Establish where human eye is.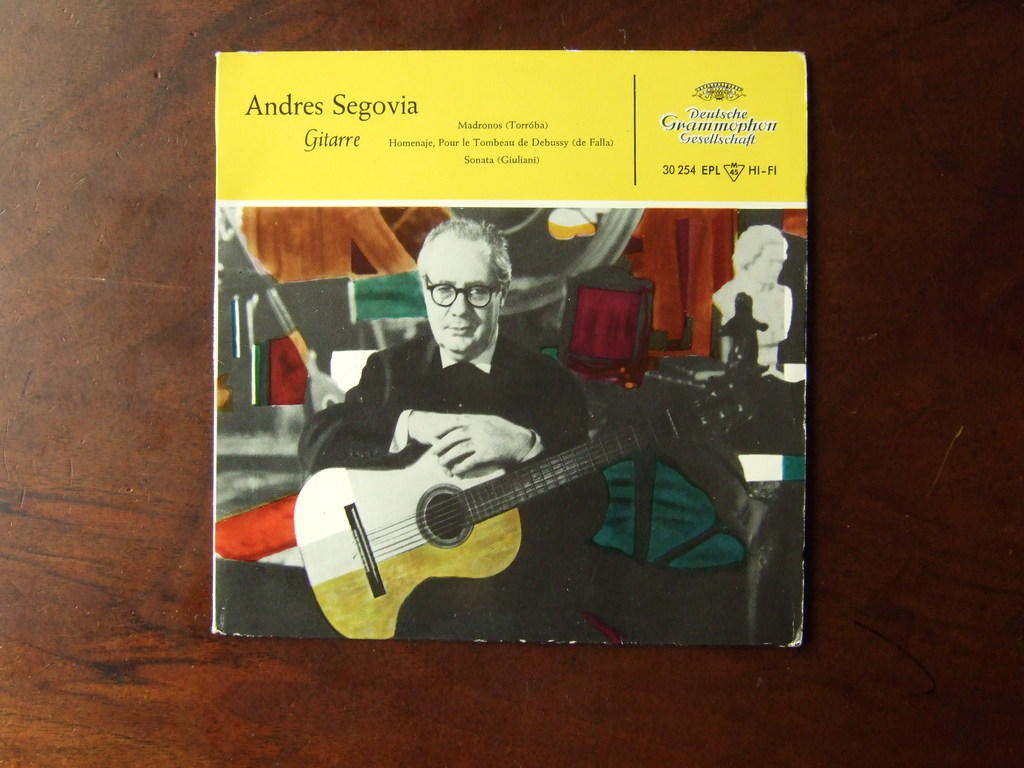
Established at l=467, t=283, r=486, b=299.
